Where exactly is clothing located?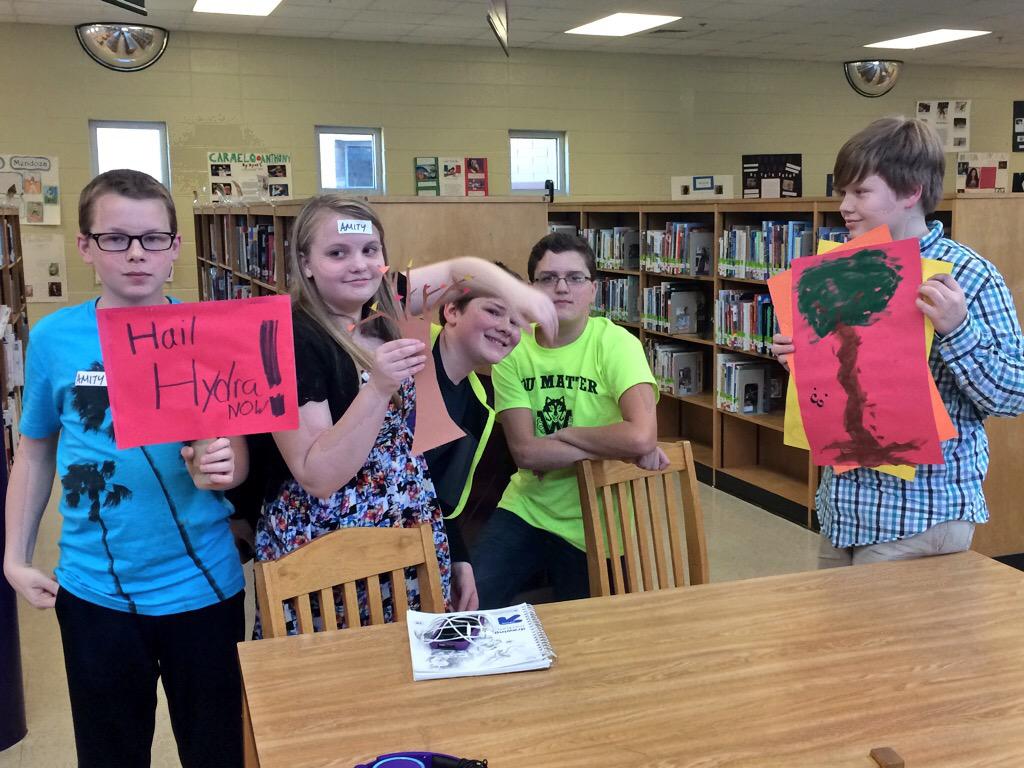
Its bounding box is bbox=(404, 317, 514, 564).
